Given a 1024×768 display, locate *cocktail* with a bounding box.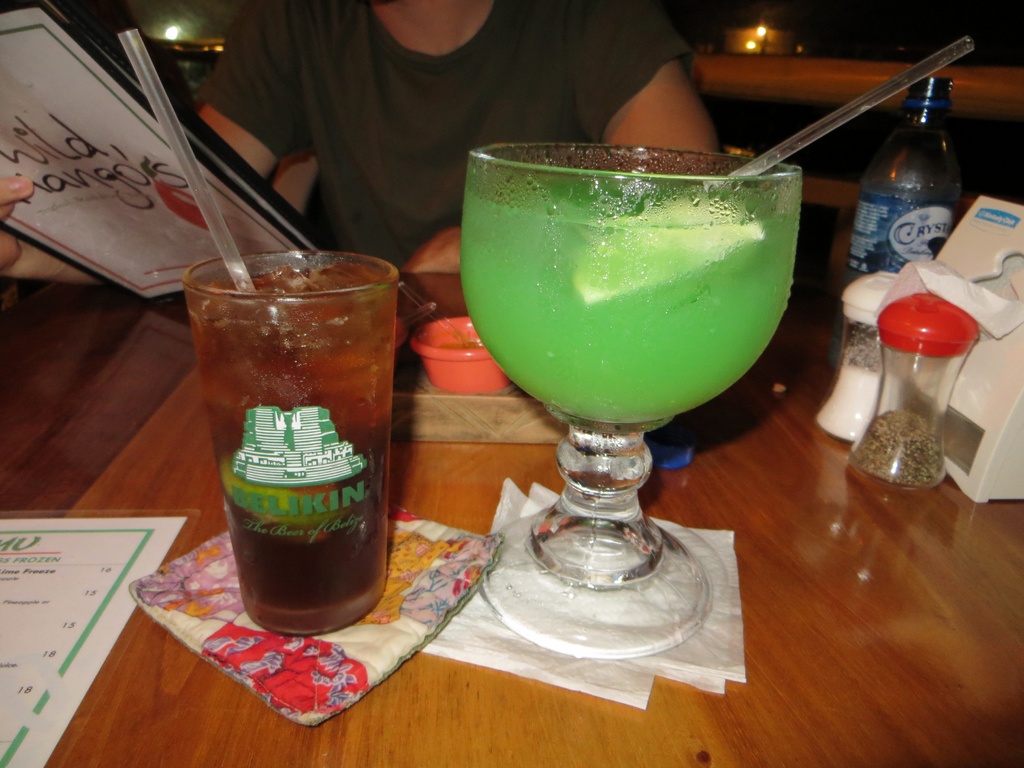
Located: crop(178, 246, 399, 635).
